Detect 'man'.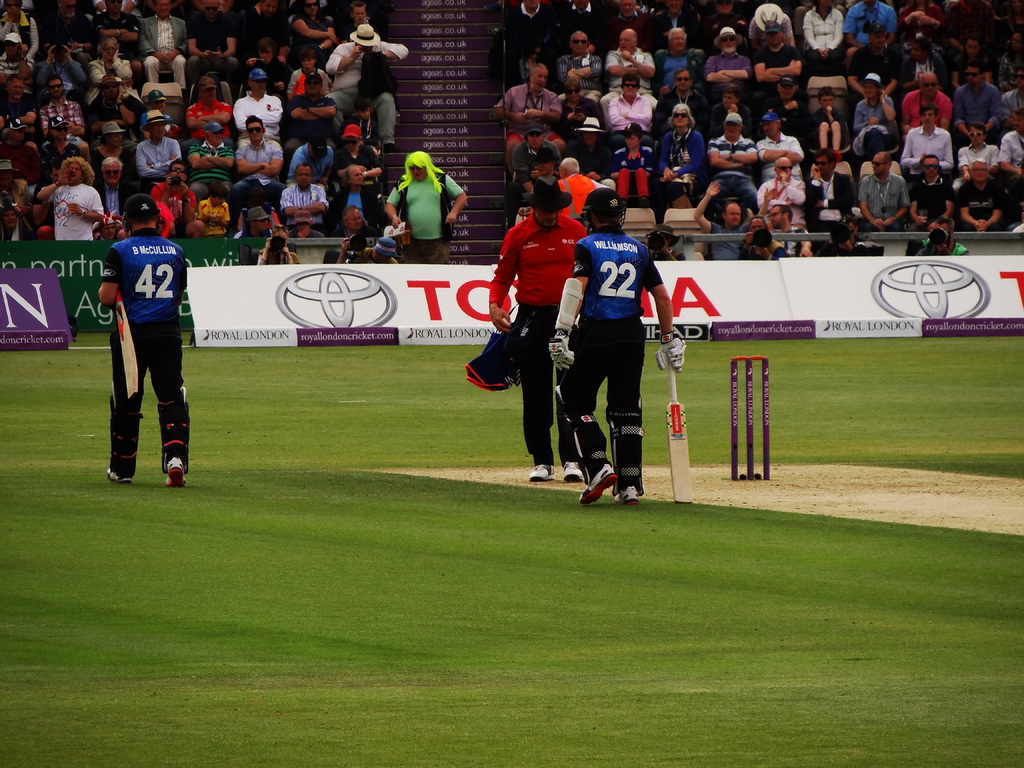
Detected at 484, 180, 586, 493.
